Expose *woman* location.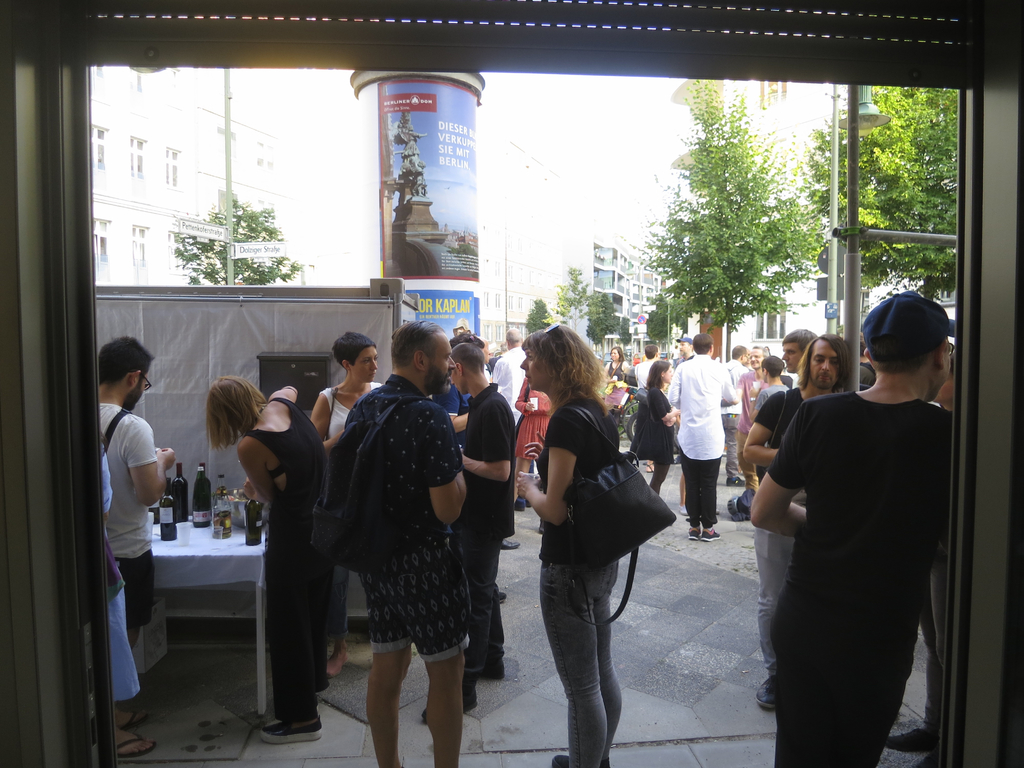
Exposed at {"x1": 307, "y1": 330, "x2": 388, "y2": 681}.
